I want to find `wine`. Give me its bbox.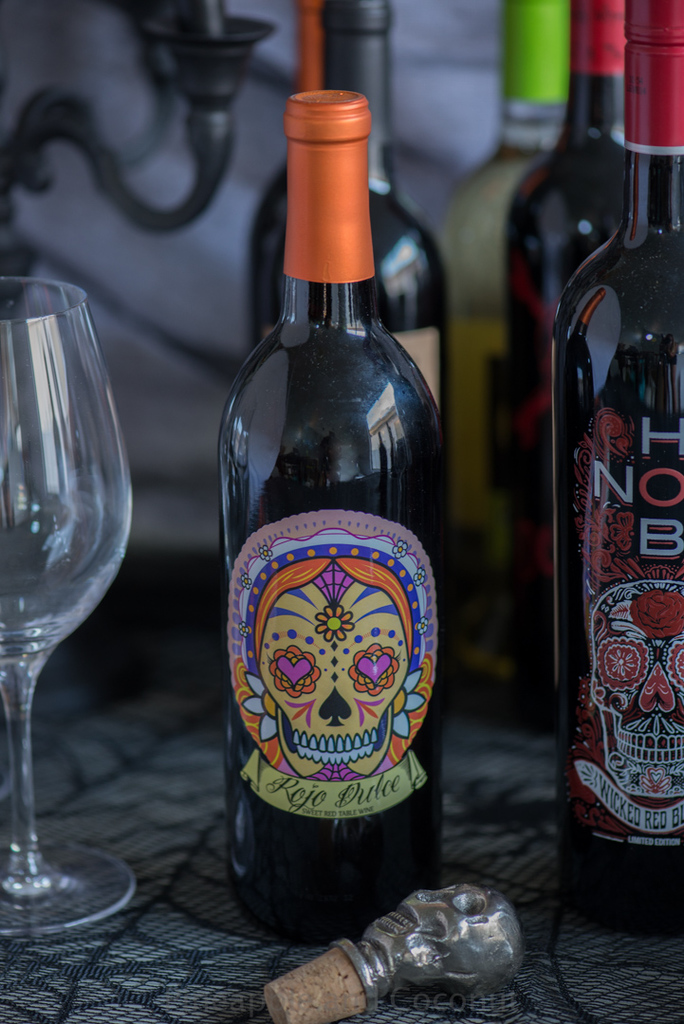
locate(502, 0, 623, 721).
